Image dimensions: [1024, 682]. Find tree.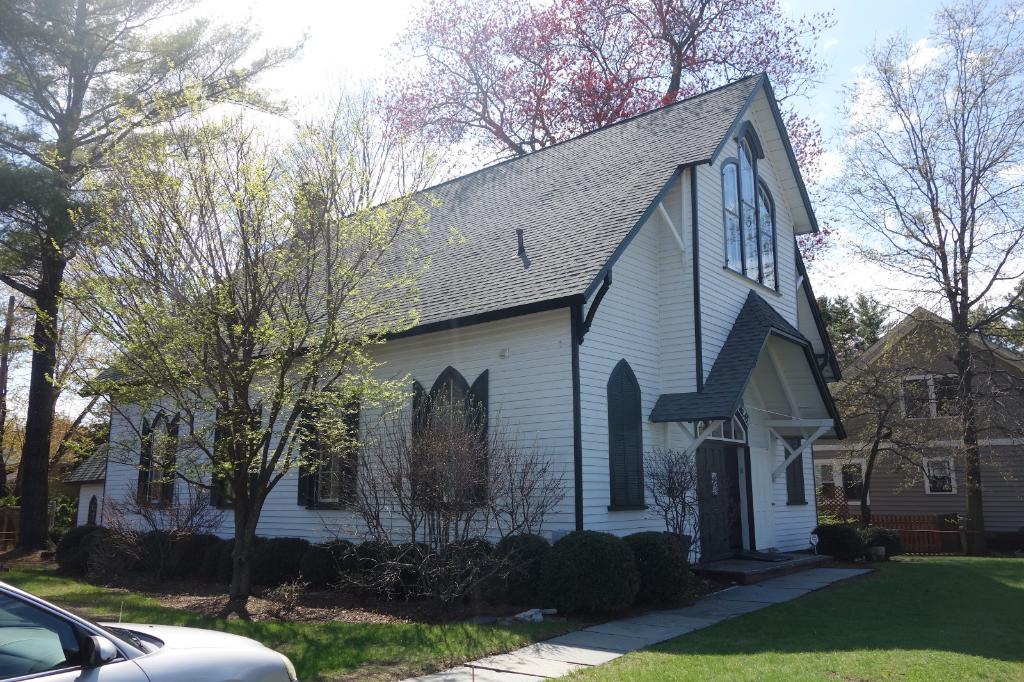
x1=326, y1=399, x2=569, y2=621.
